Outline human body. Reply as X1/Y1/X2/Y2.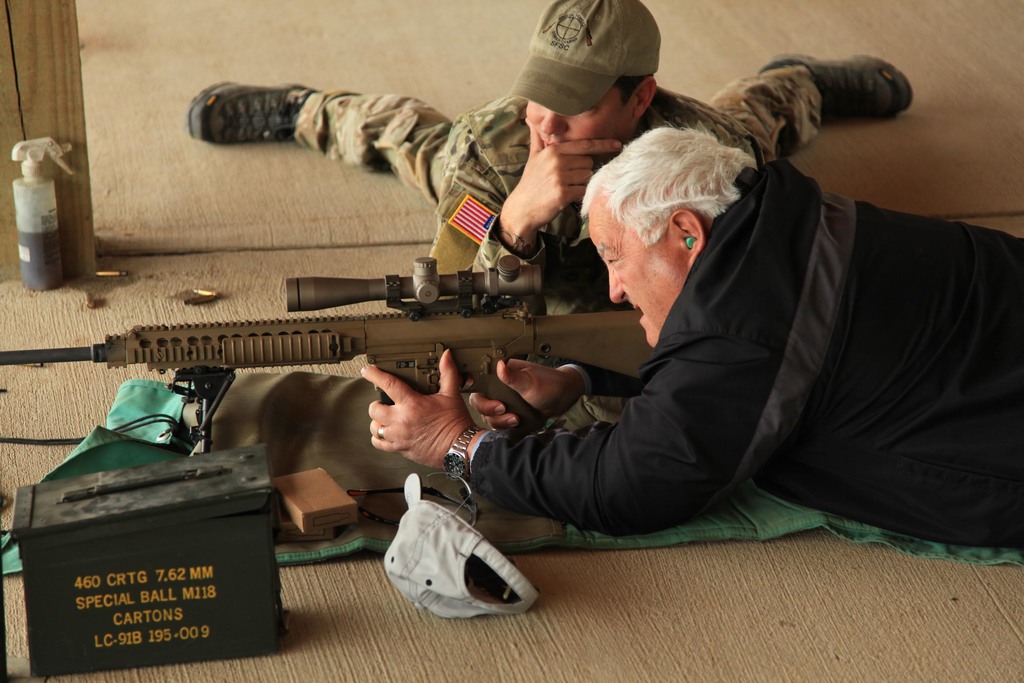
354/157/1023/554.
